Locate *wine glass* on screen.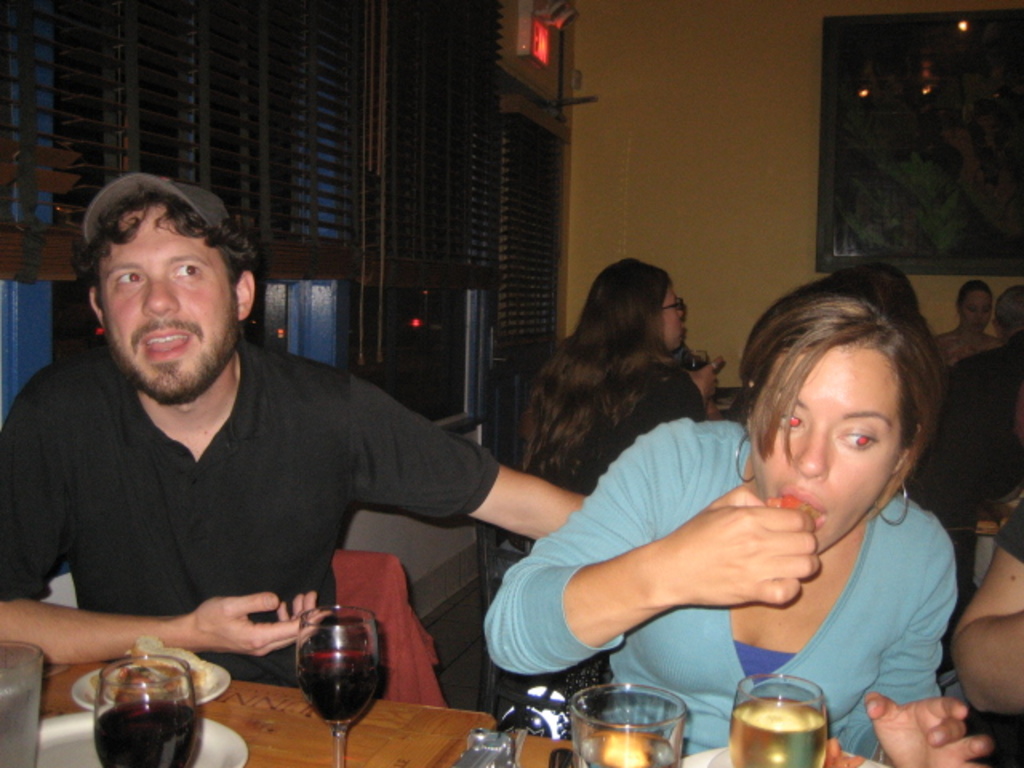
On screen at (left=301, top=602, right=378, bottom=766).
